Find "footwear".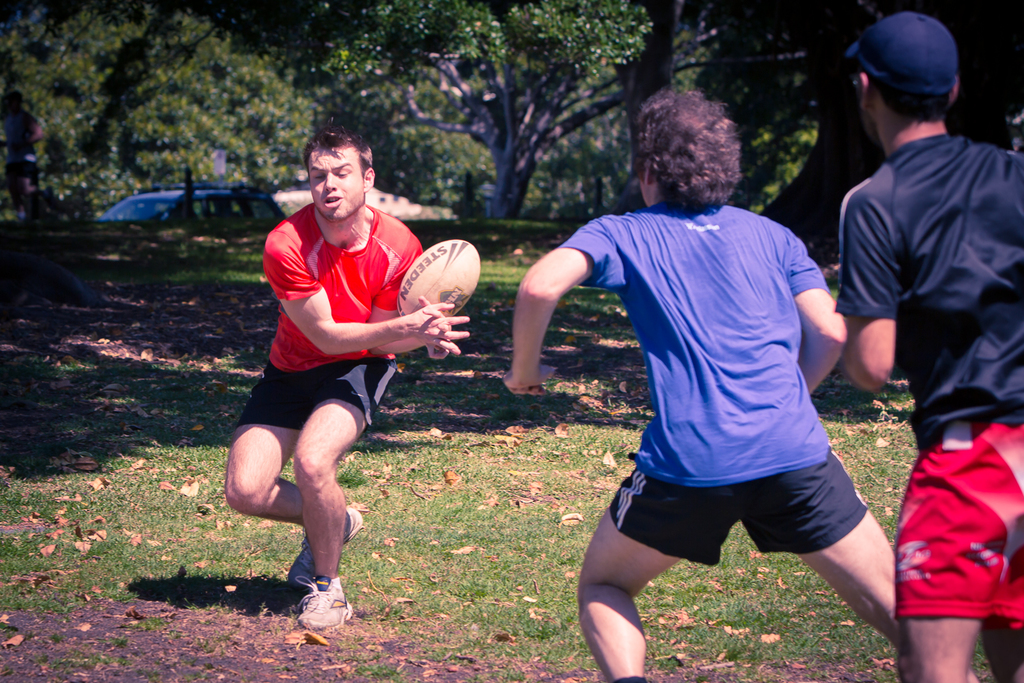
left=289, top=508, right=362, bottom=591.
